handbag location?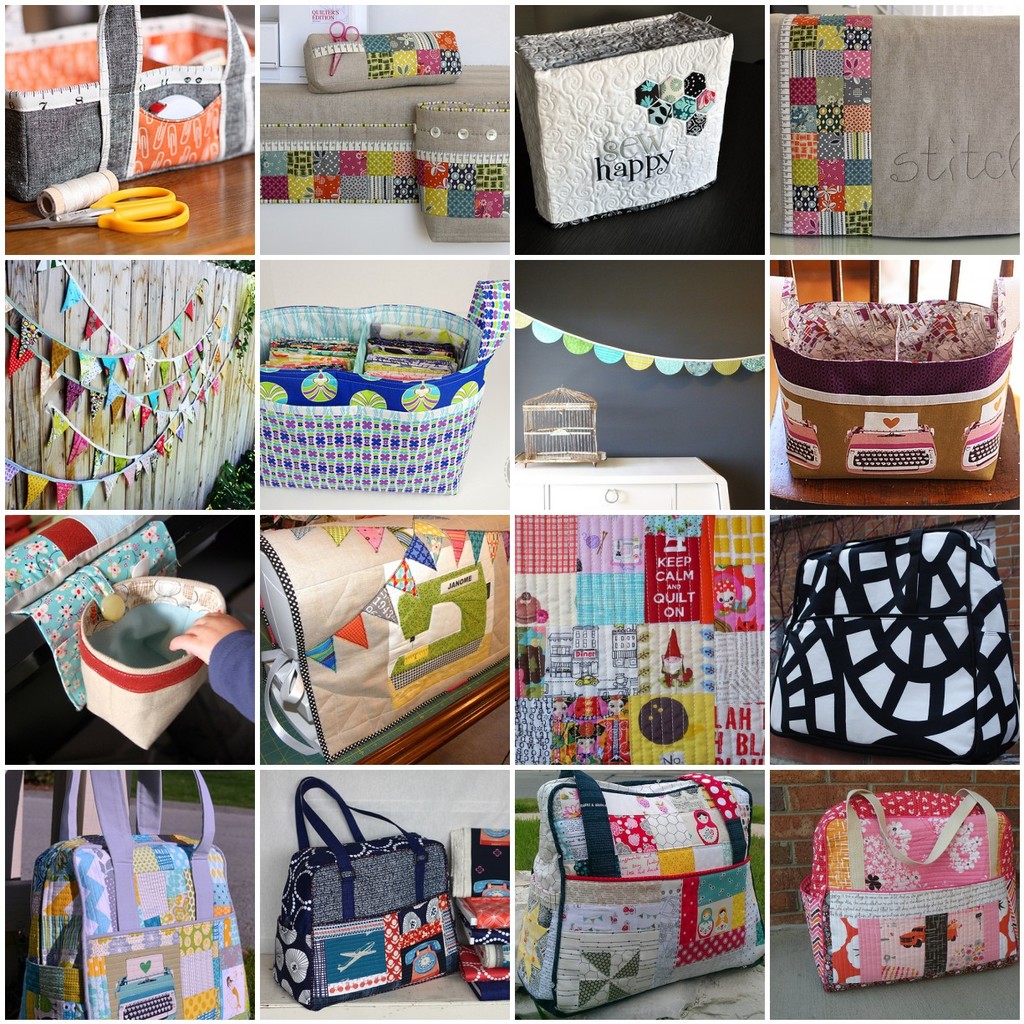
x1=4, y1=0, x2=258, y2=204
